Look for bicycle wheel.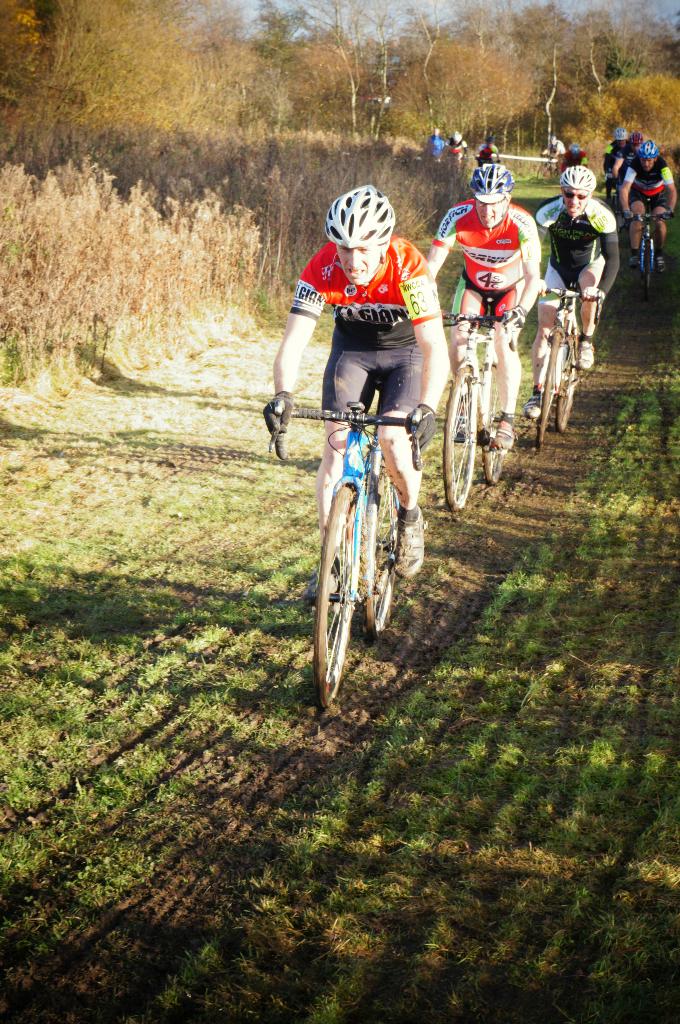
Found: box(316, 495, 376, 715).
